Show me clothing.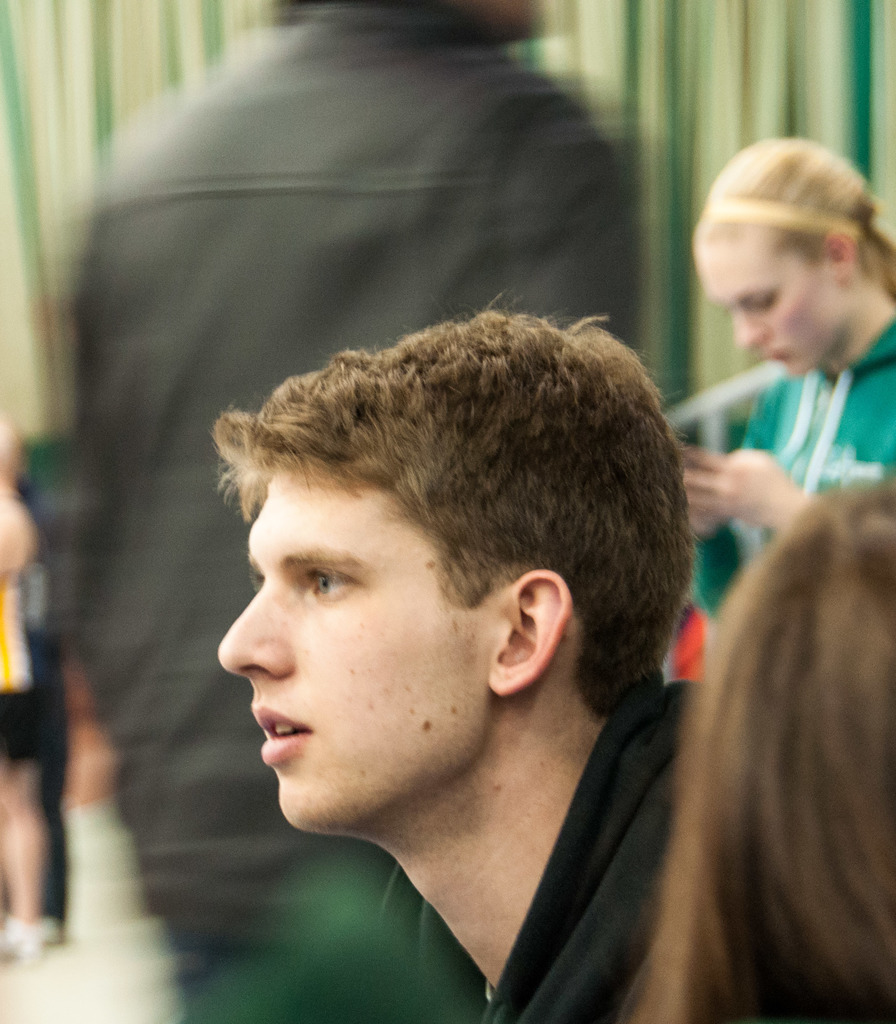
clothing is here: box=[0, 563, 45, 764].
